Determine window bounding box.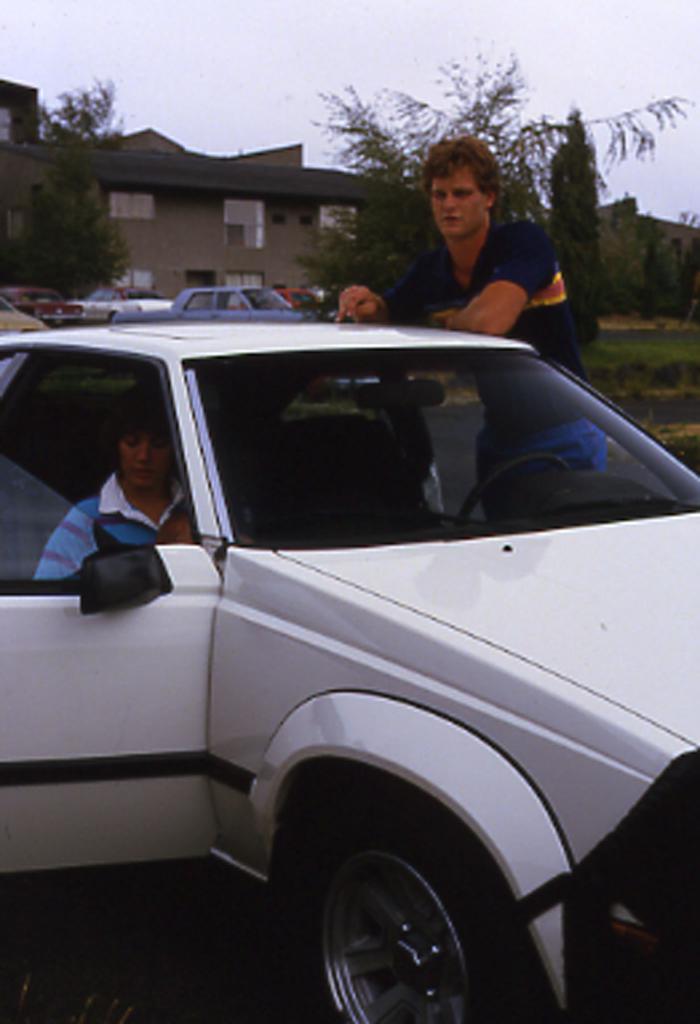
Determined: detection(108, 191, 152, 220).
